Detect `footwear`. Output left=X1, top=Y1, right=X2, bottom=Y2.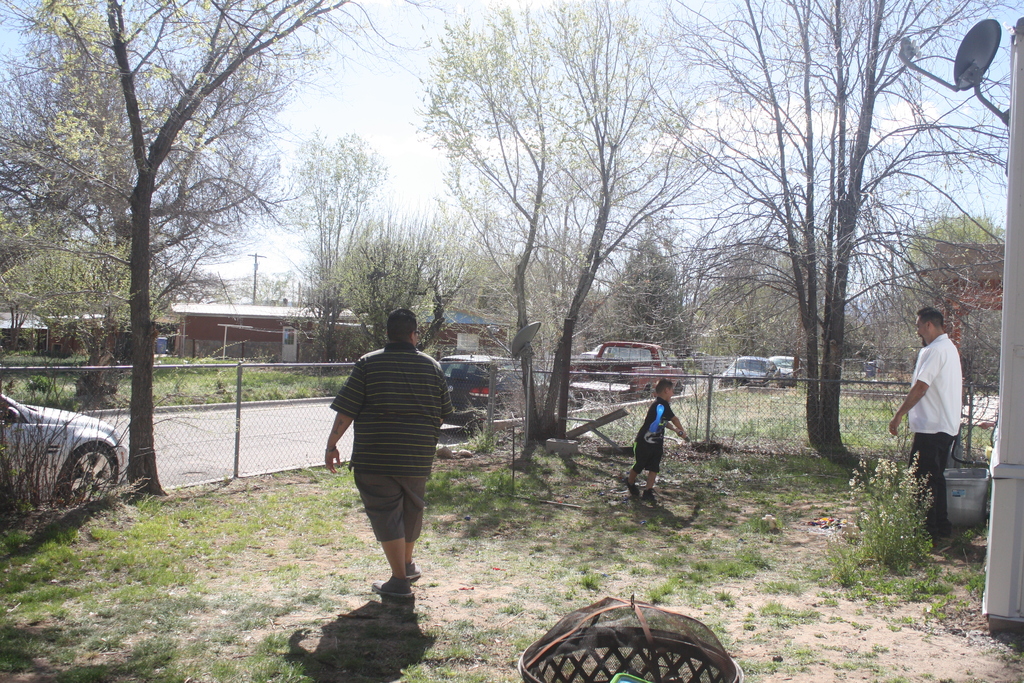
left=406, top=559, right=422, bottom=582.
